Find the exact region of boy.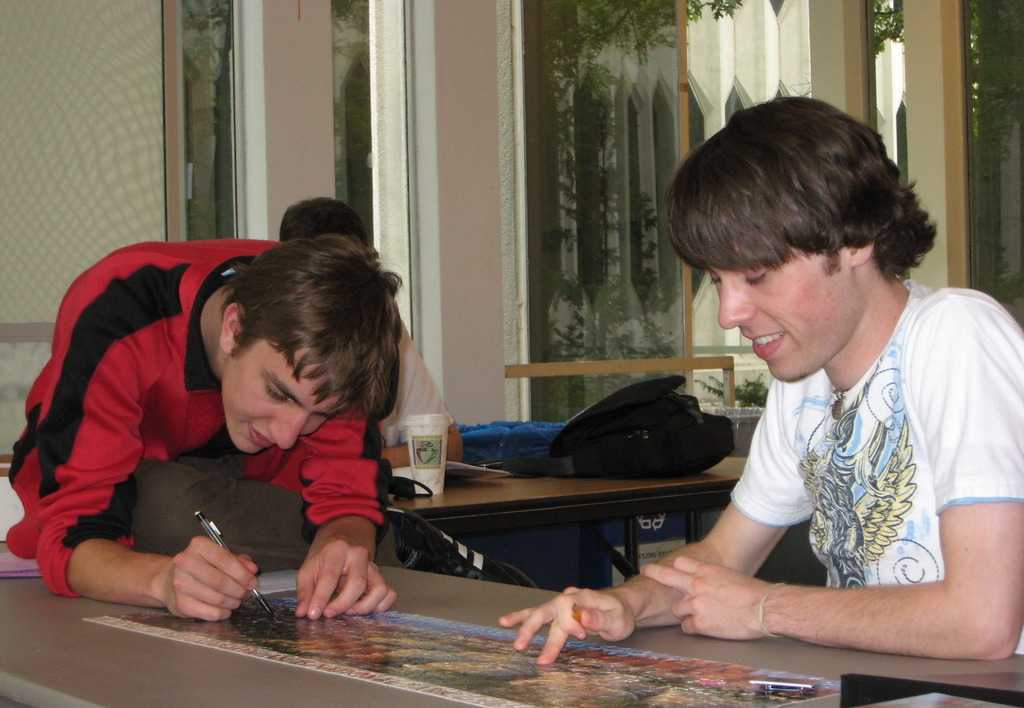
Exact region: bbox=(53, 224, 451, 619).
